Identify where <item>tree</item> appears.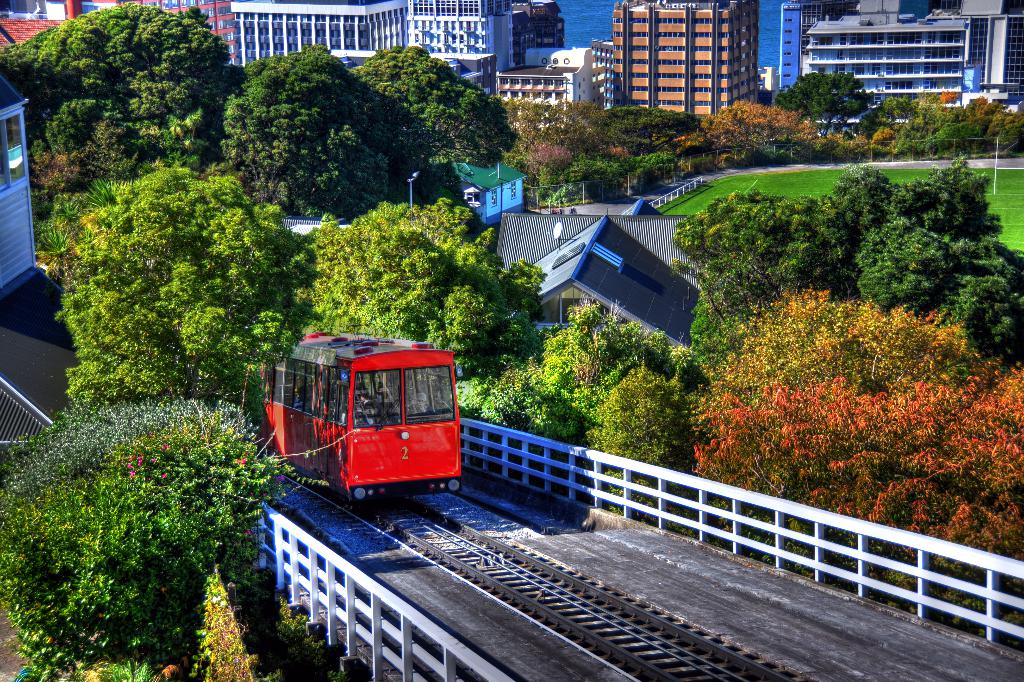
Appears at box(505, 95, 609, 154).
